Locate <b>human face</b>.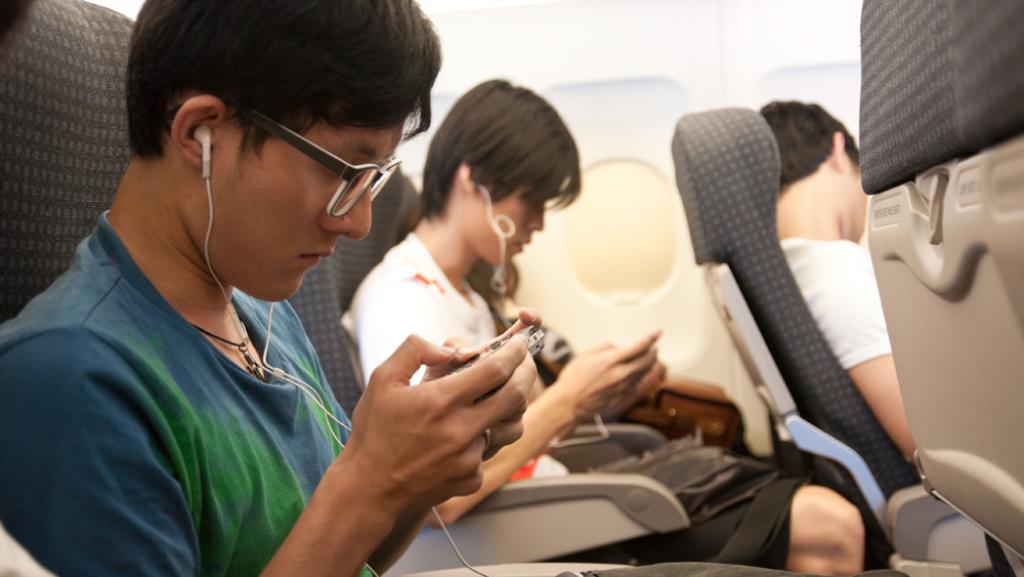
Bounding box: <box>472,171,556,267</box>.
